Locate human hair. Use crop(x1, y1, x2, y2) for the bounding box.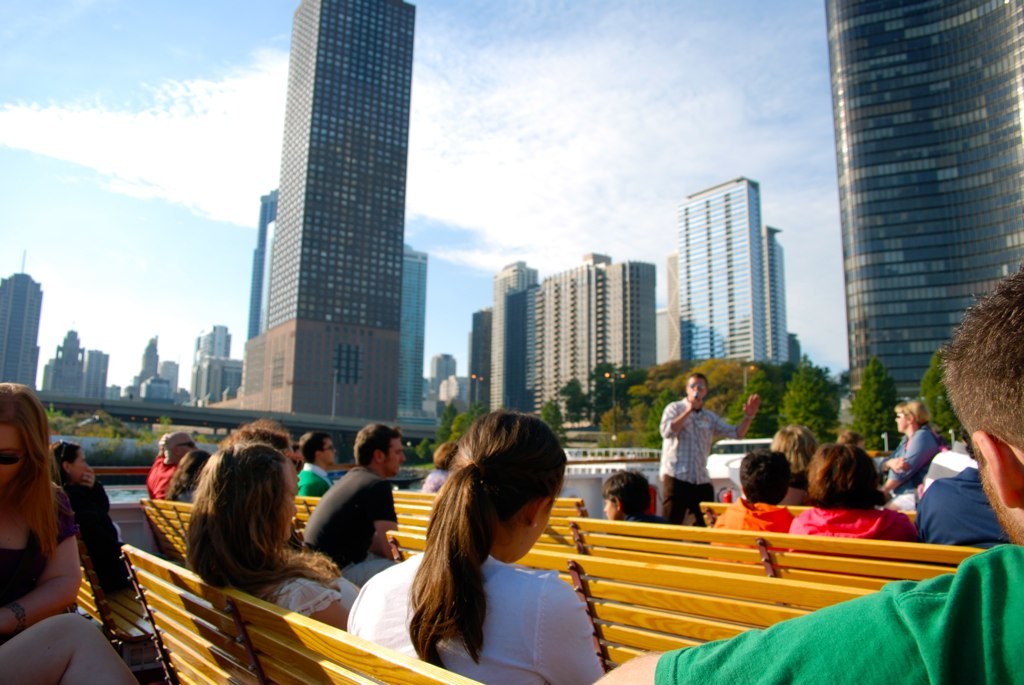
crop(741, 453, 789, 502).
